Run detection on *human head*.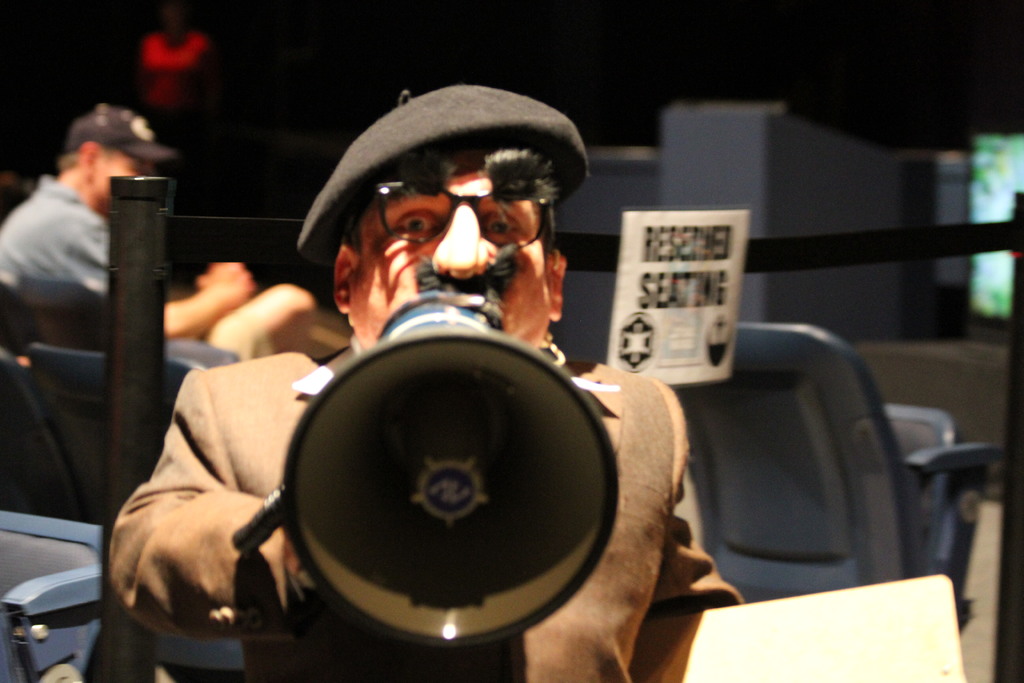
Result: BBox(159, 3, 190, 38).
